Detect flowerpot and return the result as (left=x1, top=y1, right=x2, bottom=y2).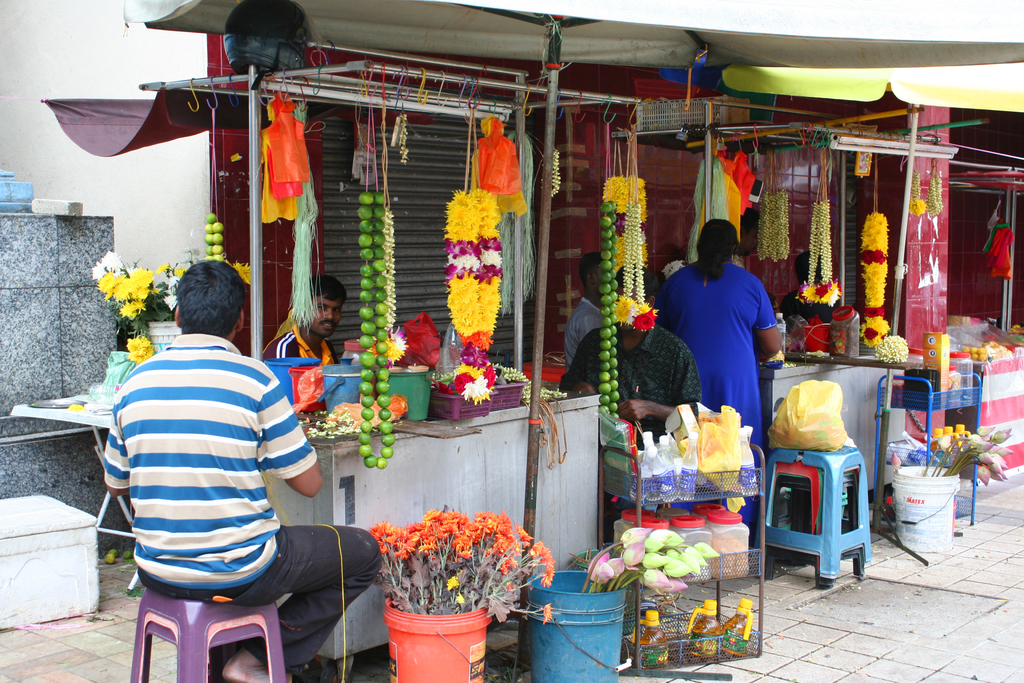
(left=532, top=561, right=628, bottom=682).
